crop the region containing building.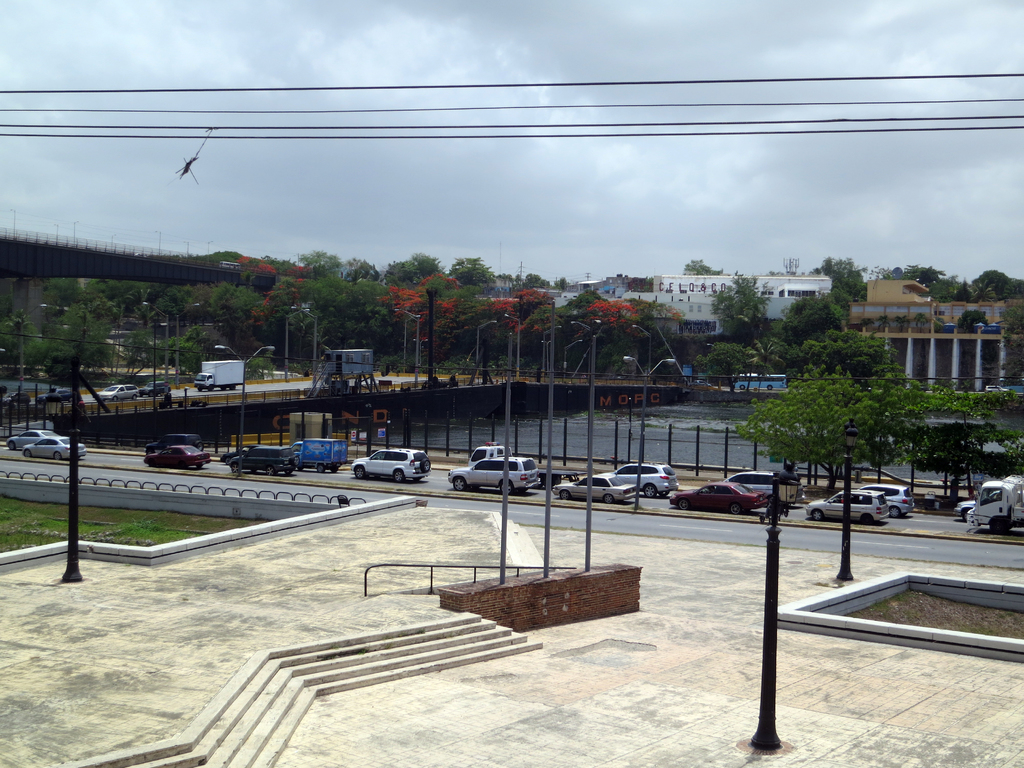
Crop region: Rect(839, 278, 1023, 395).
